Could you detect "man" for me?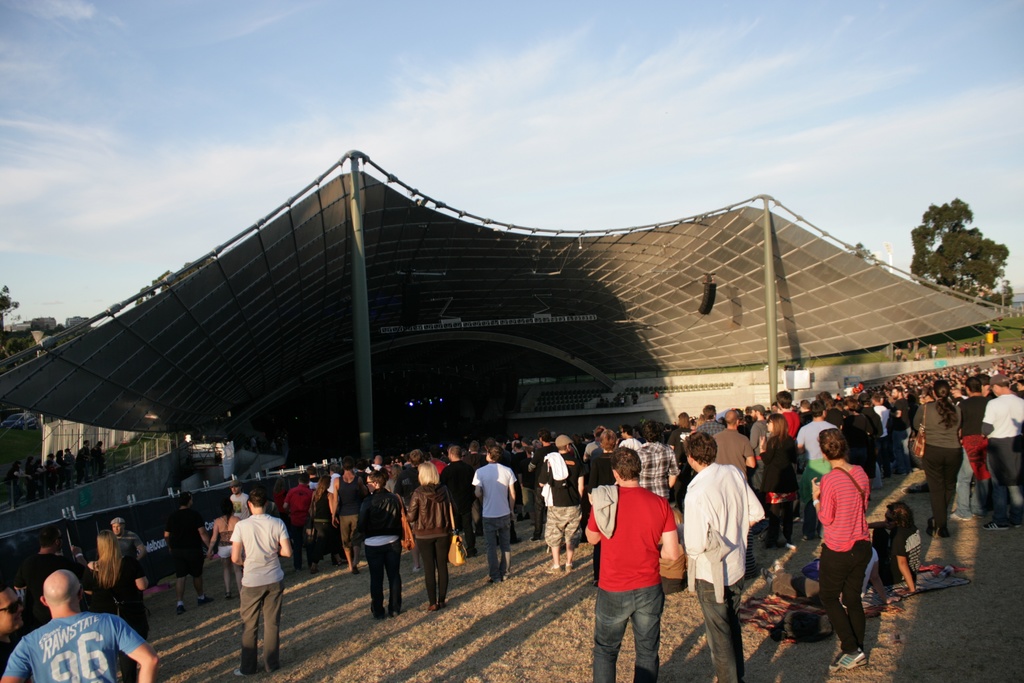
Detection result: {"x1": 367, "y1": 452, "x2": 384, "y2": 479}.
